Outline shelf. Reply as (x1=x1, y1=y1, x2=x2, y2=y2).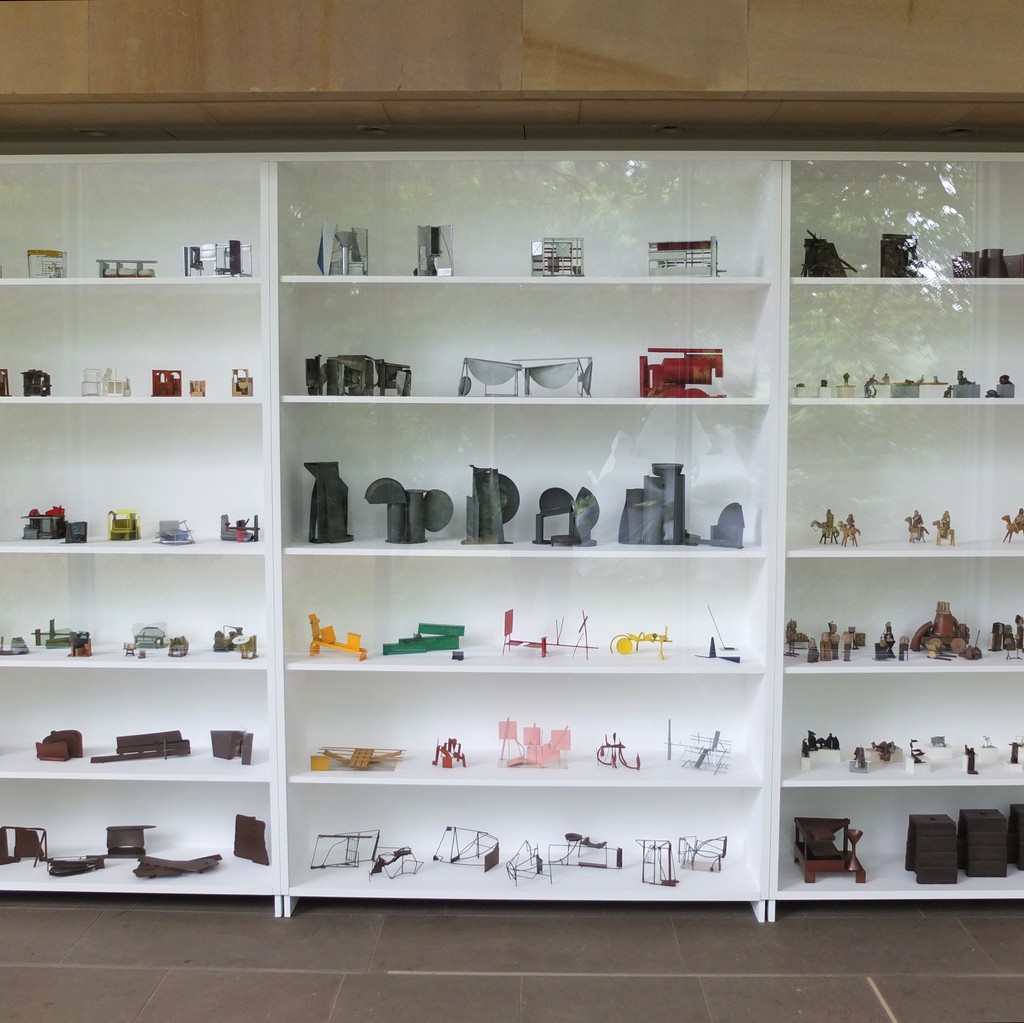
(x1=0, y1=127, x2=1023, y2=933).
